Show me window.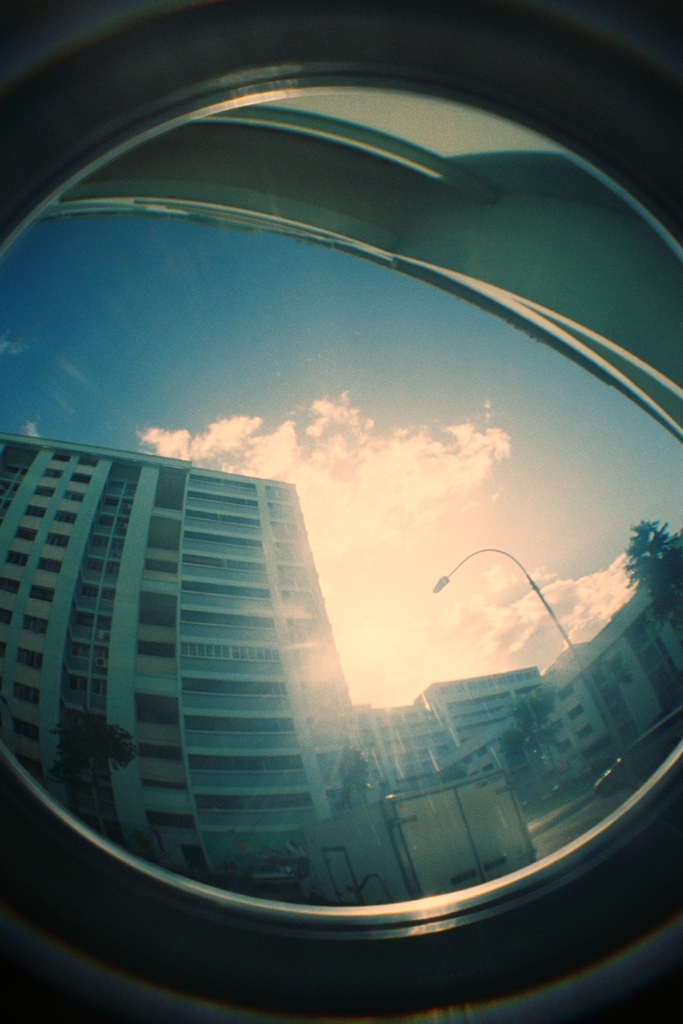
window is here: left=68, top=472, right=92, bottom=486.
